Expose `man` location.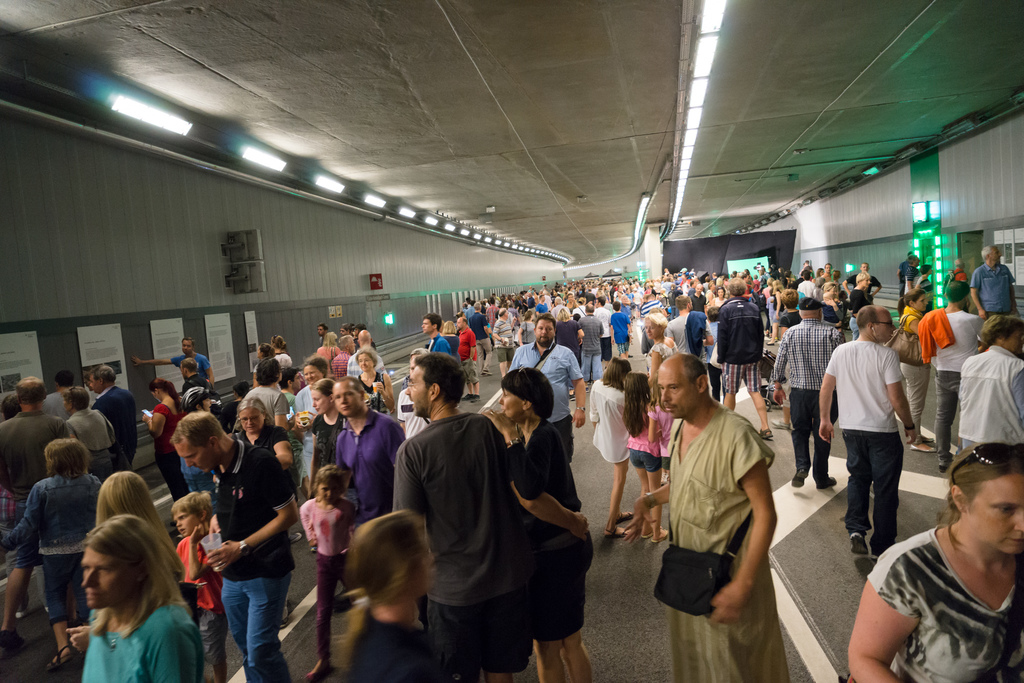
Exposed at x1=129, y1=339, x2=211, y2=382.
